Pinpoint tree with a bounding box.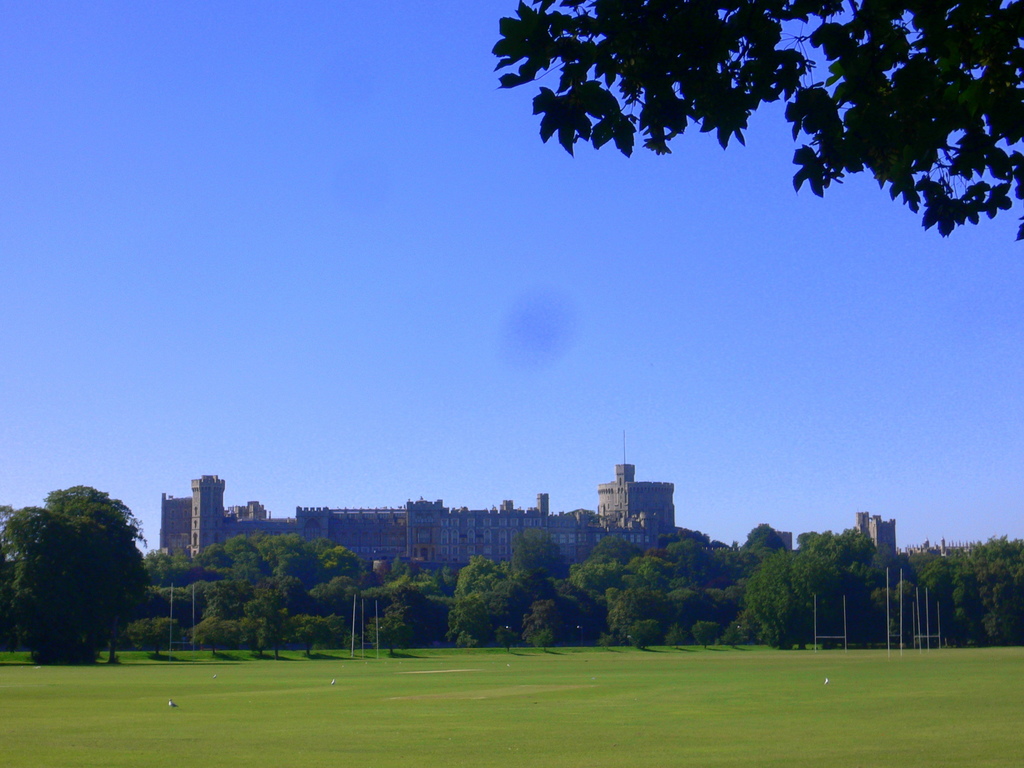
detection(0, 482, 152, 664).
